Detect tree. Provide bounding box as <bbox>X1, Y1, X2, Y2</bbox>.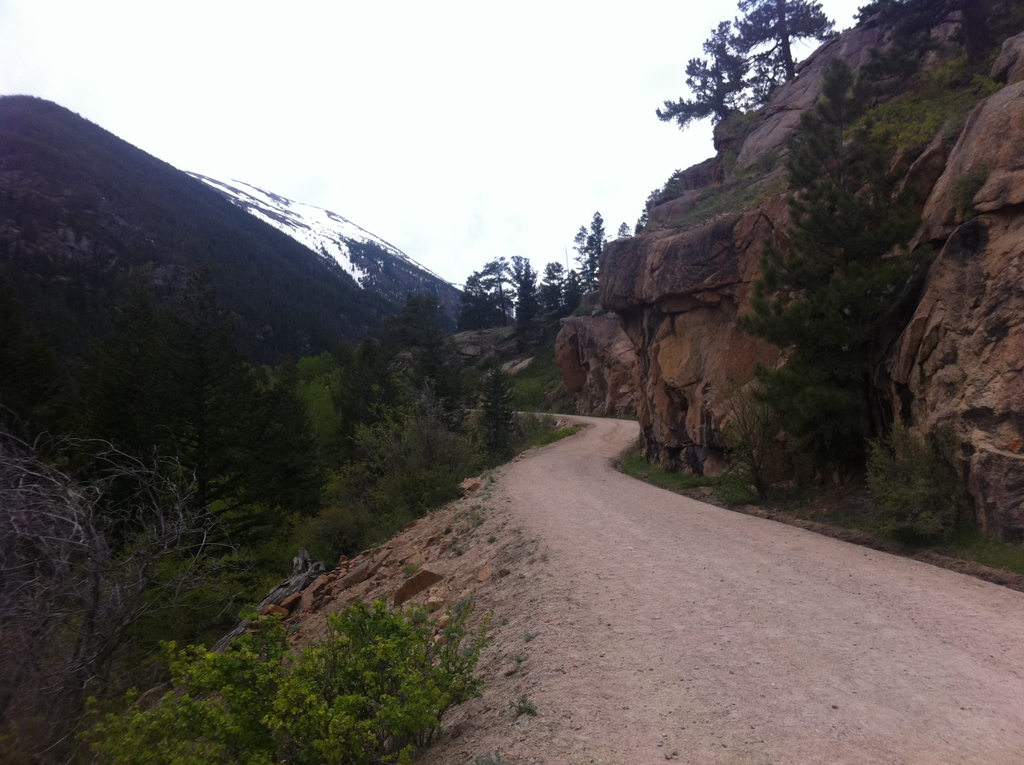
<bbox>646, 0, 835, 115</bbox>.
